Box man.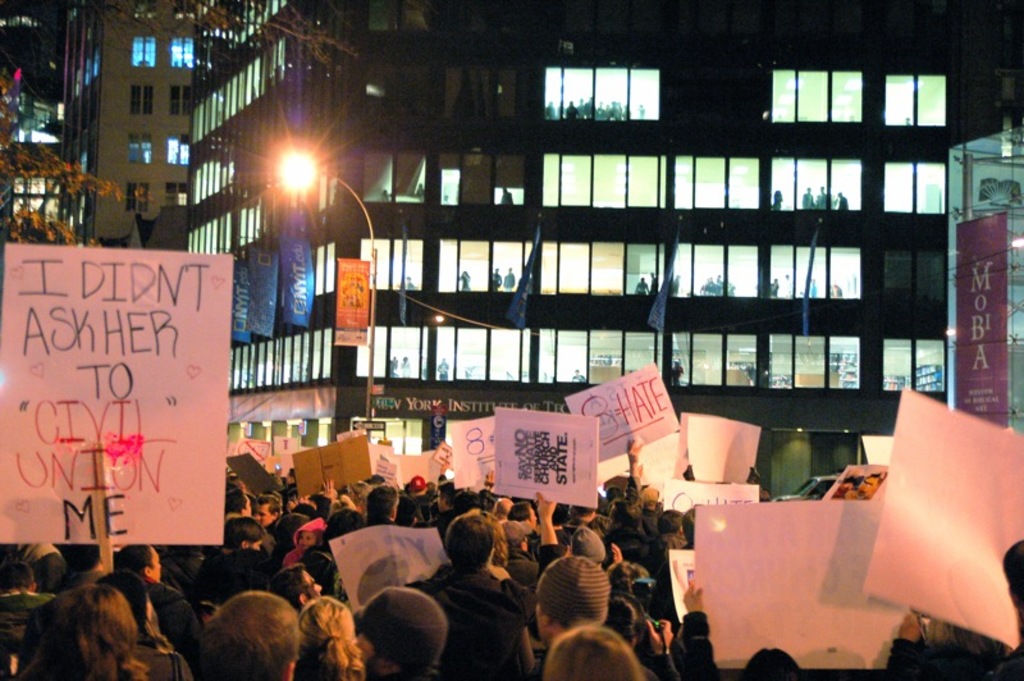
<box>223,483,253,529</box>.
